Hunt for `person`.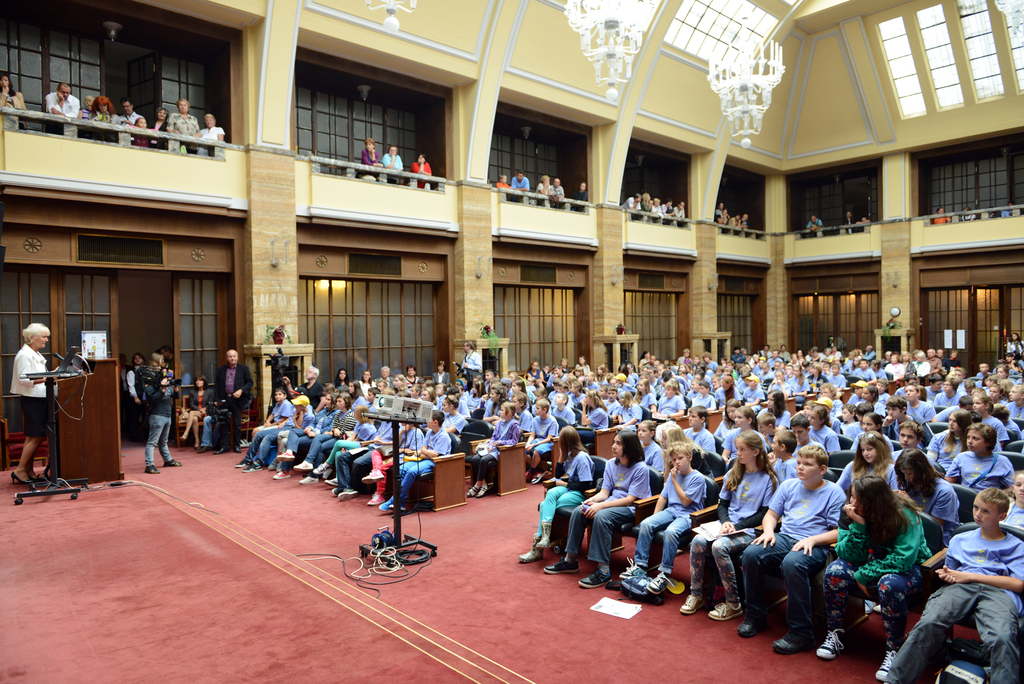
Hunted down at bbox=[140, 352, 188, 473].
